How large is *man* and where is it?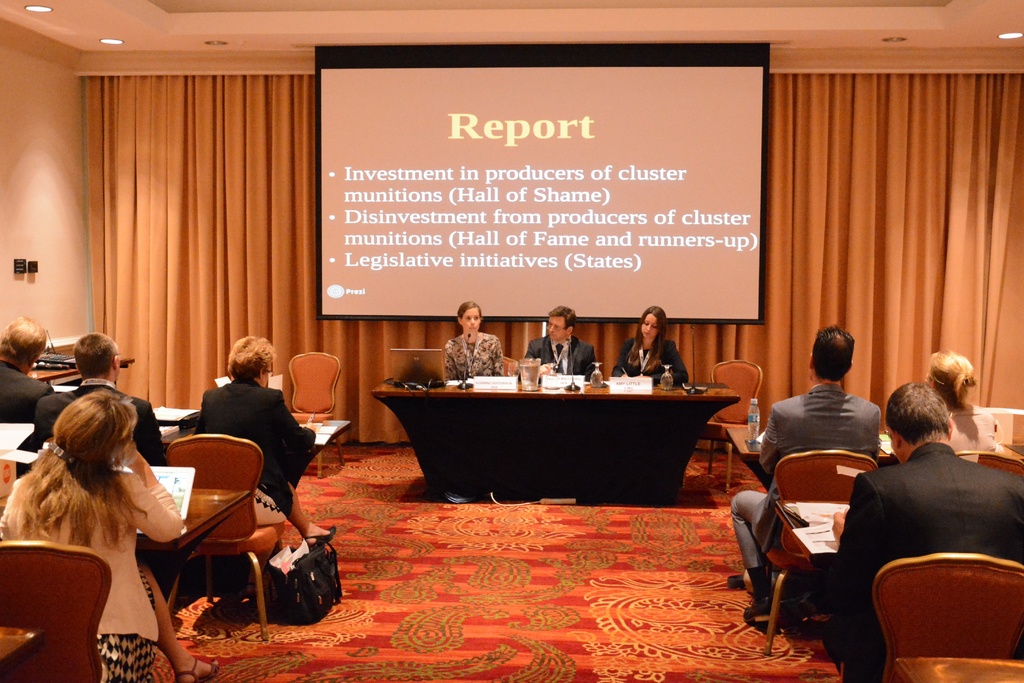
Bounding box: Rect(729, 325, 888, 605).
